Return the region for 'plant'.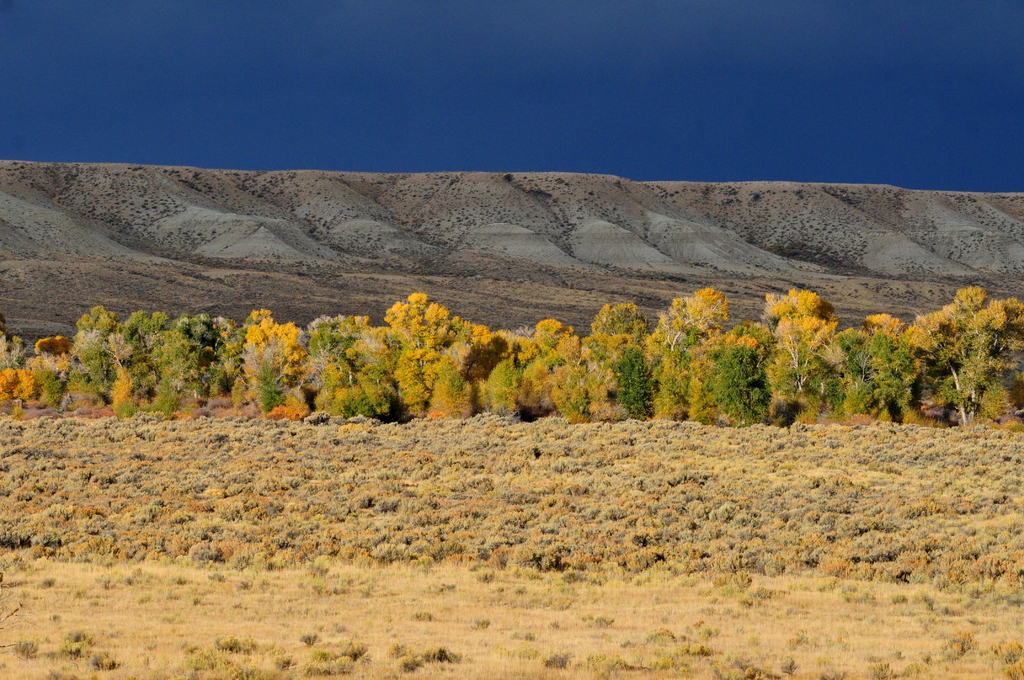
pyautogui.locateOnScreen(996, 629, 1023, 660).
